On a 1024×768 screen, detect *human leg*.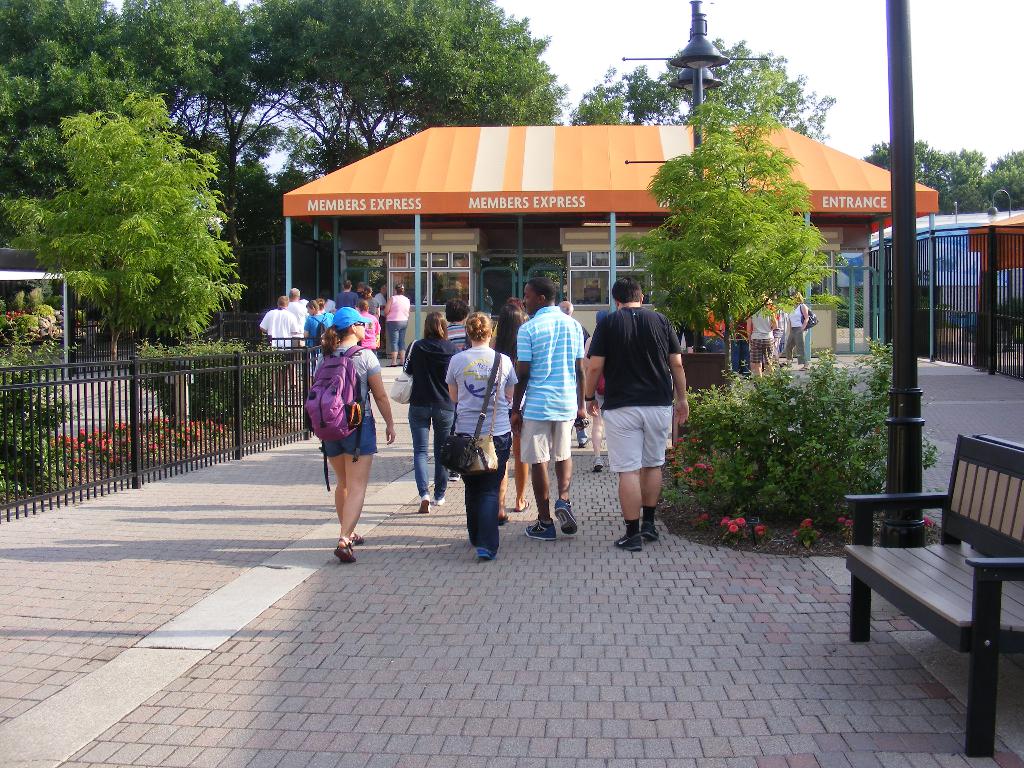
[left=589, top=399, right=607, bottom=471].
